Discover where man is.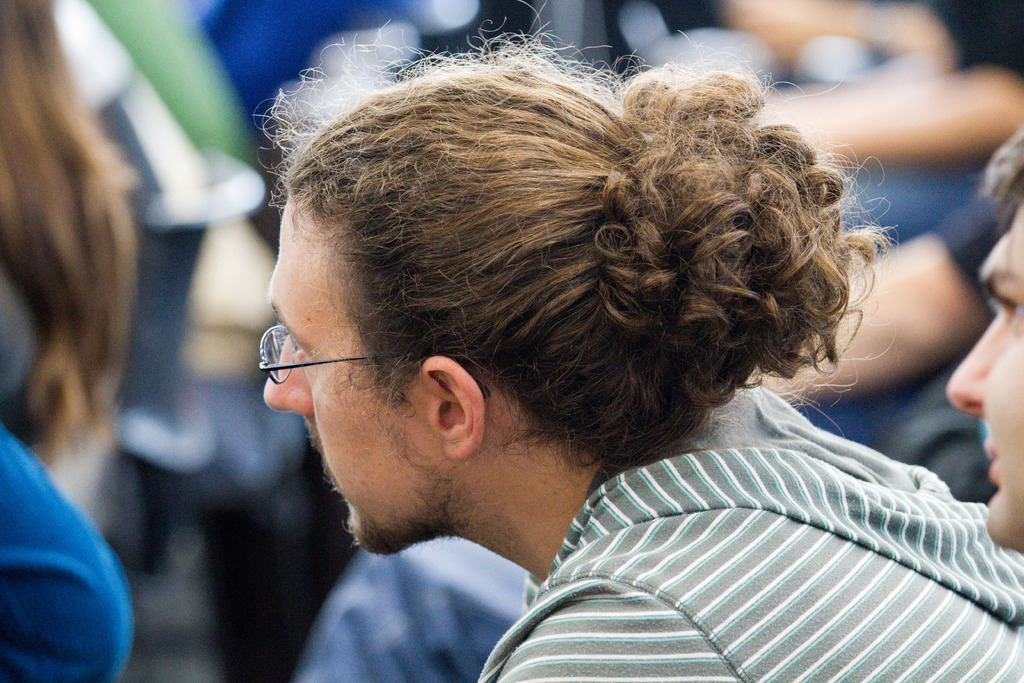
Discovered at [x1=946, y1=136, x2=1023, y2=559].
